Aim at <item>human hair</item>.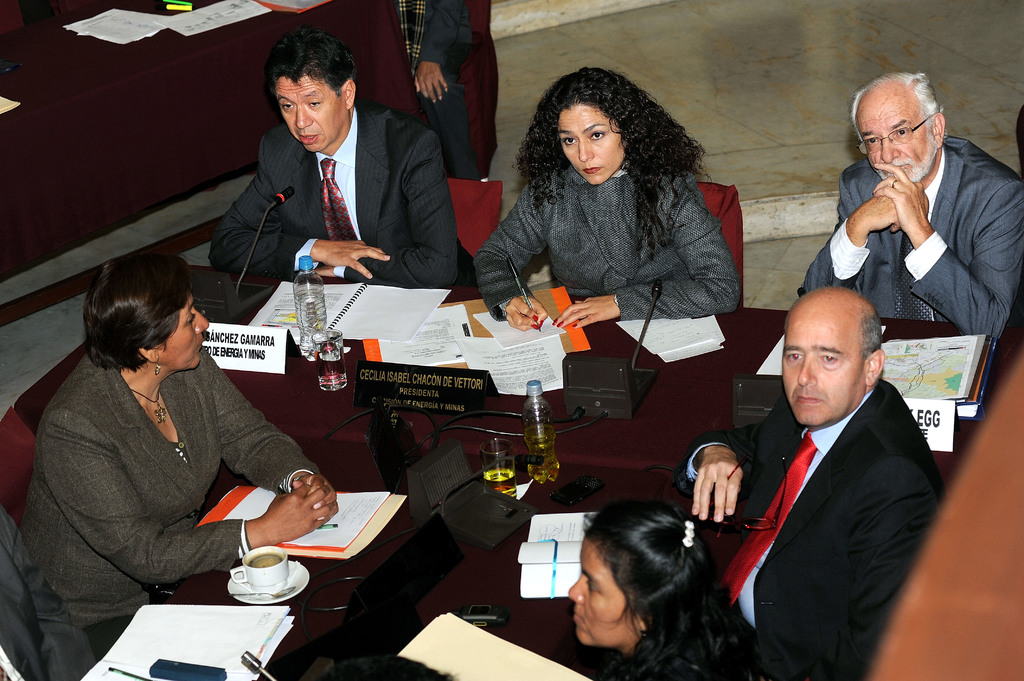
Aimed at [left=268, top=25, right=358, bottom=100].
